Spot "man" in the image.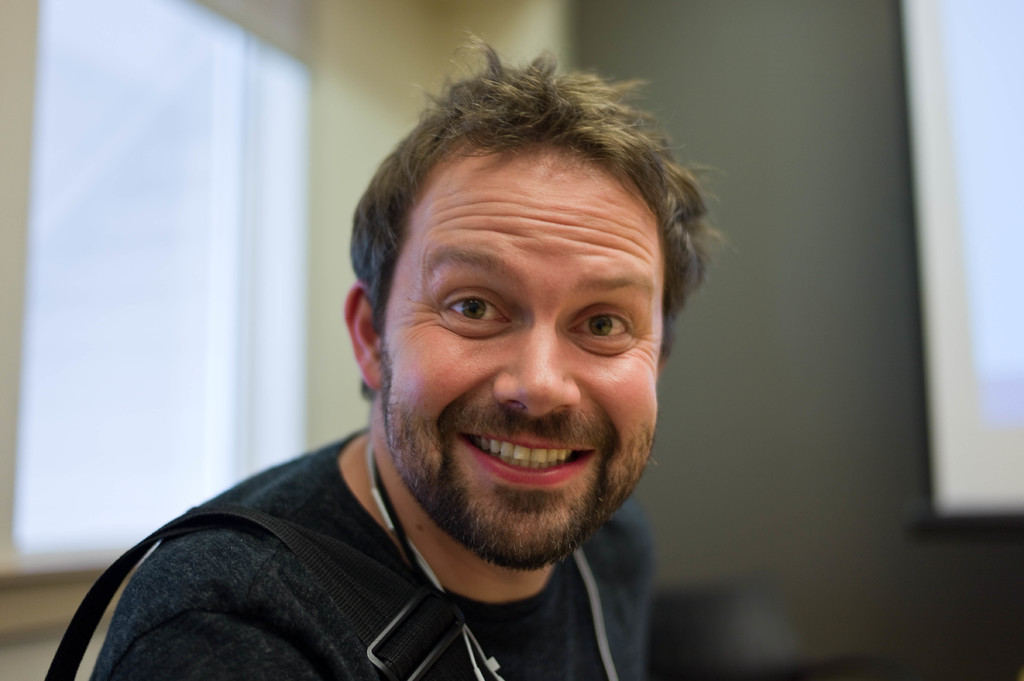
"man" found at (left=54, top=70, right=790, bottom=675).
